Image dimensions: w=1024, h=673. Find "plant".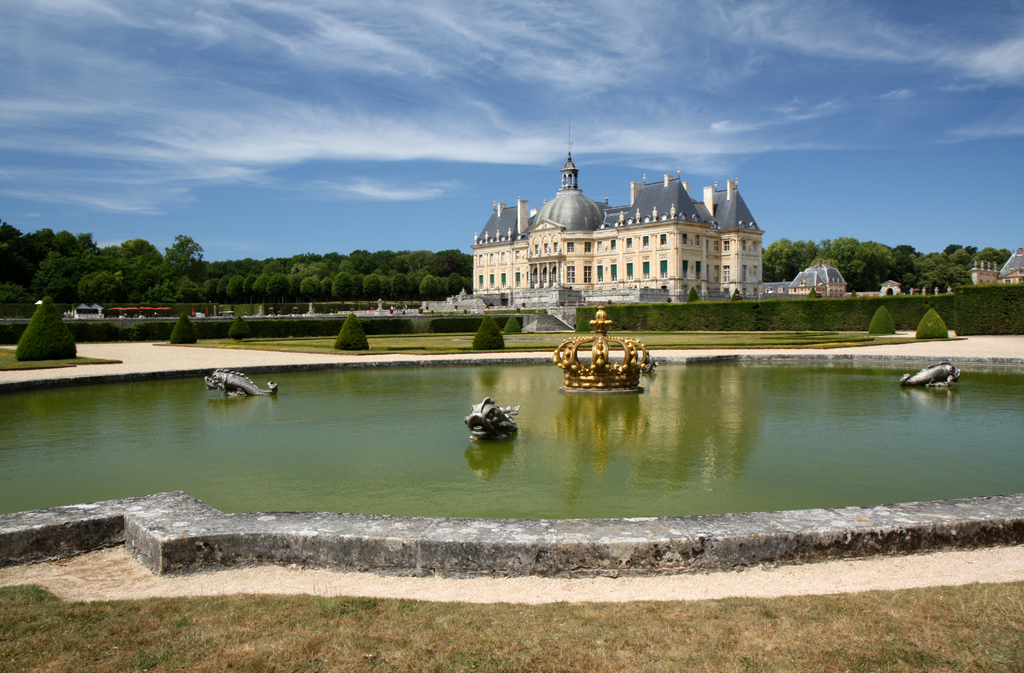
pyautogui.locateOnScreen(224, 312, 246, 341).
